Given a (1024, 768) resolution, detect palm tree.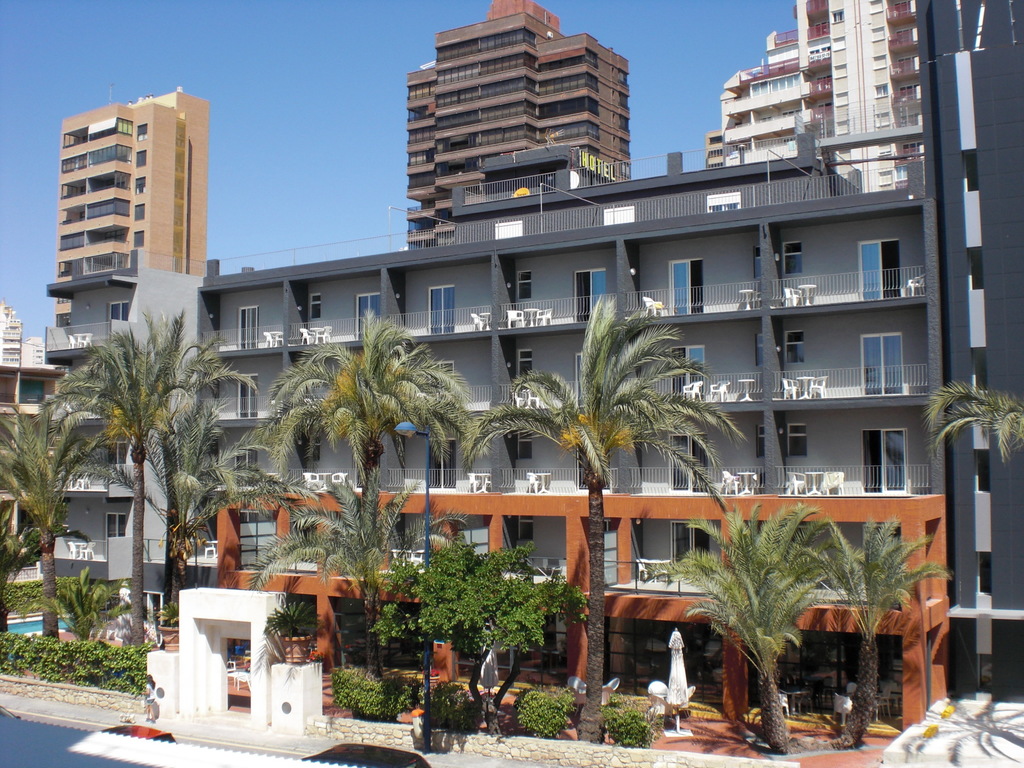
[x1=74, y1=327, x2=171, y2=648].
